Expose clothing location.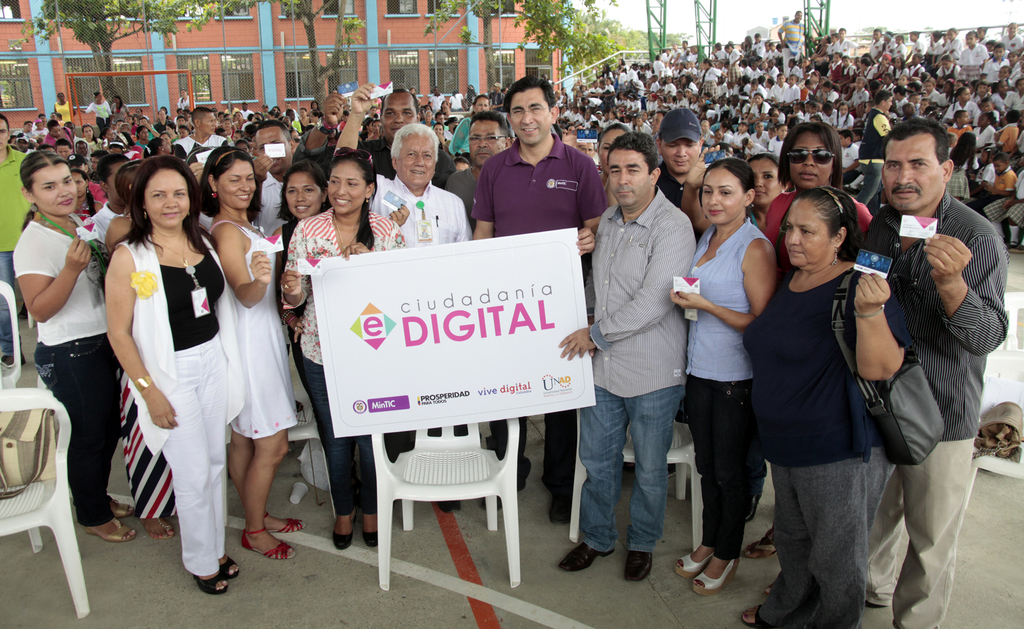
Exposed at (left=937, top=67, right=961, bottom=79).
